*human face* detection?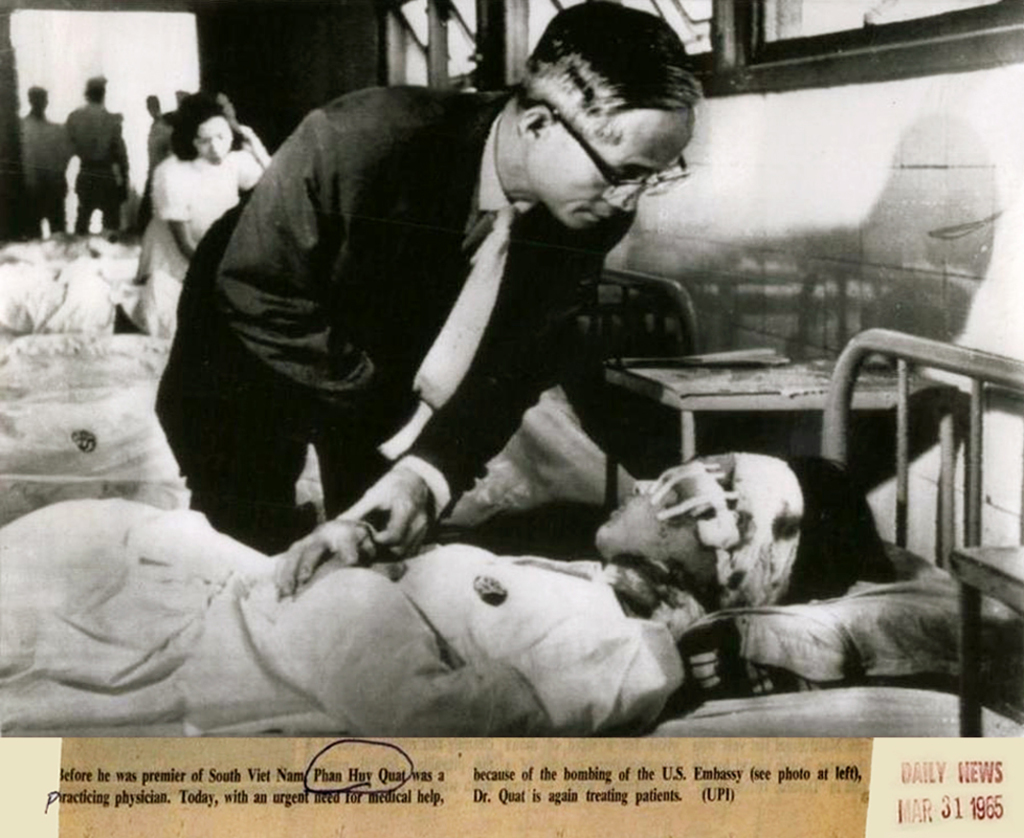
l=196, t=117, r=229, b=166
